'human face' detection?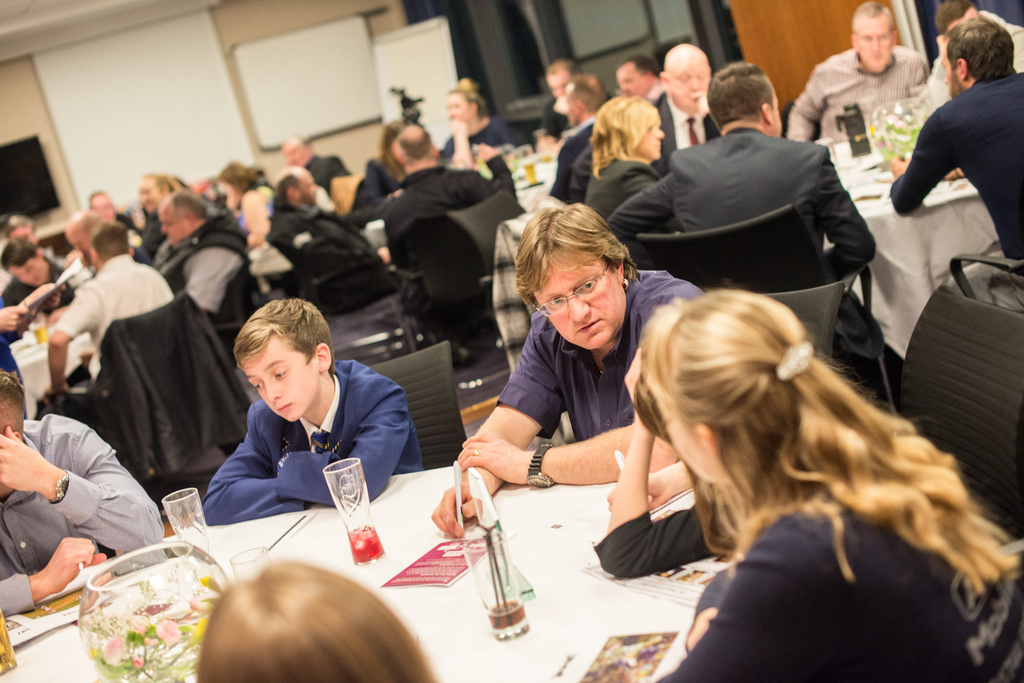
rect(769, 85, 781, 133)
